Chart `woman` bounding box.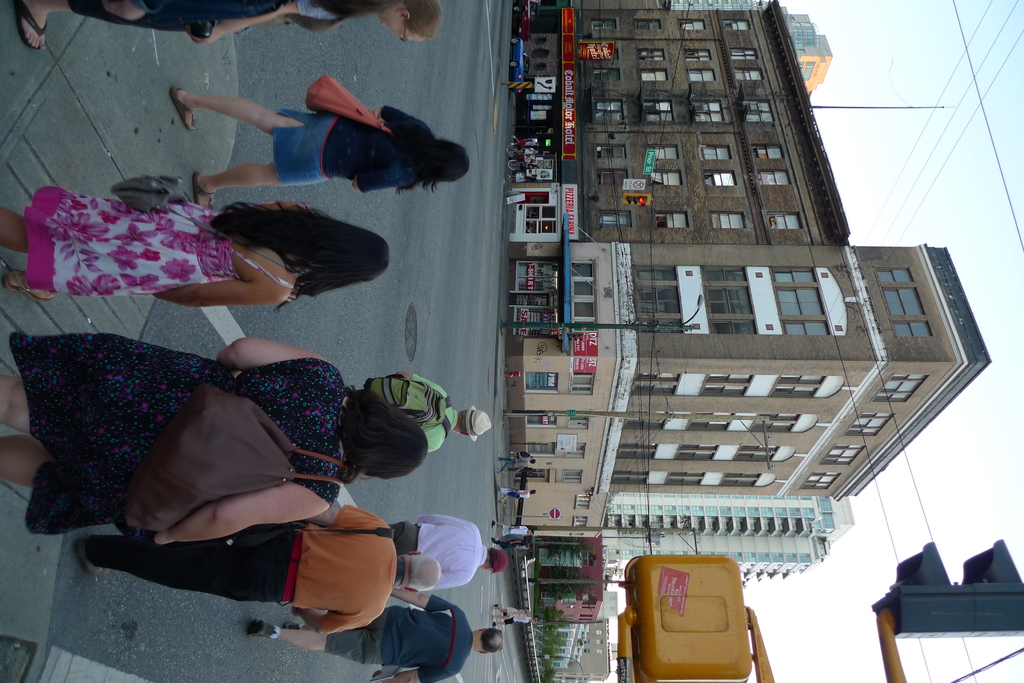
Charted: (x1=0, y1=339, x2=433, y2=551).
